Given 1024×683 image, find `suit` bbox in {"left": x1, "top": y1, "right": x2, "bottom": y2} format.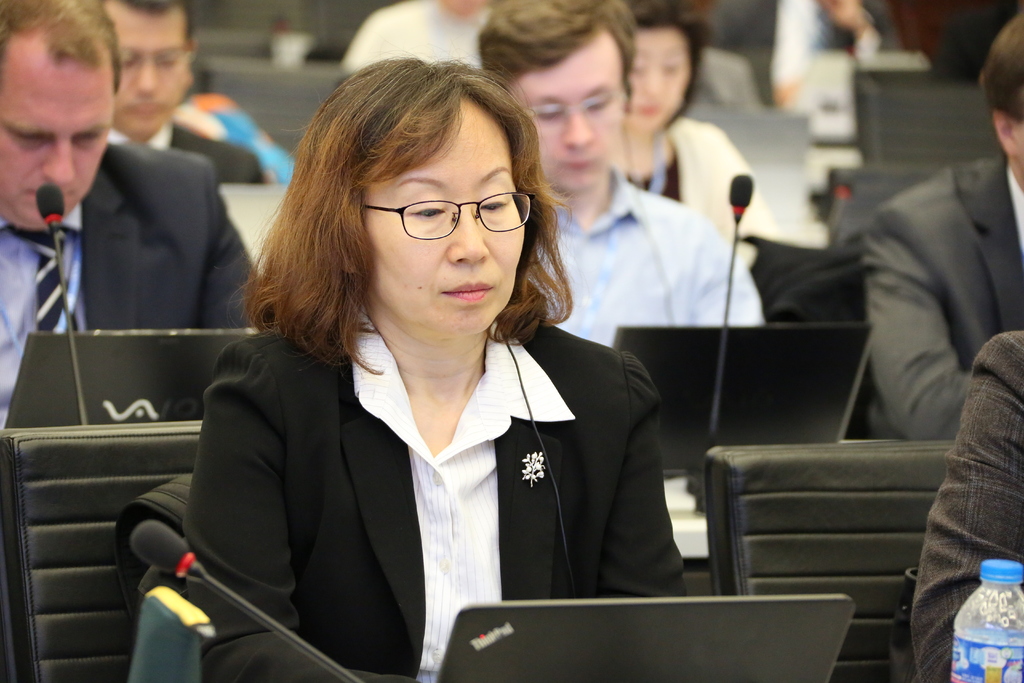
{"left": 861, "top": 148, "right": 1023, "bottom": 436}.
